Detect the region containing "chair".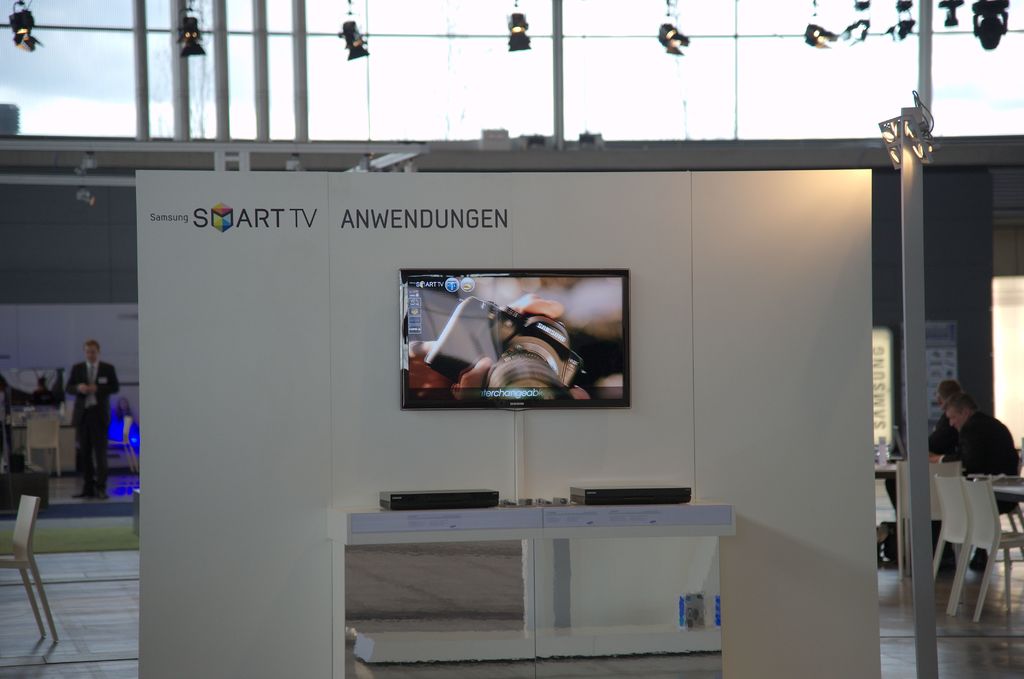
(x1=932, y1=469, x2=1023, y2=609).
